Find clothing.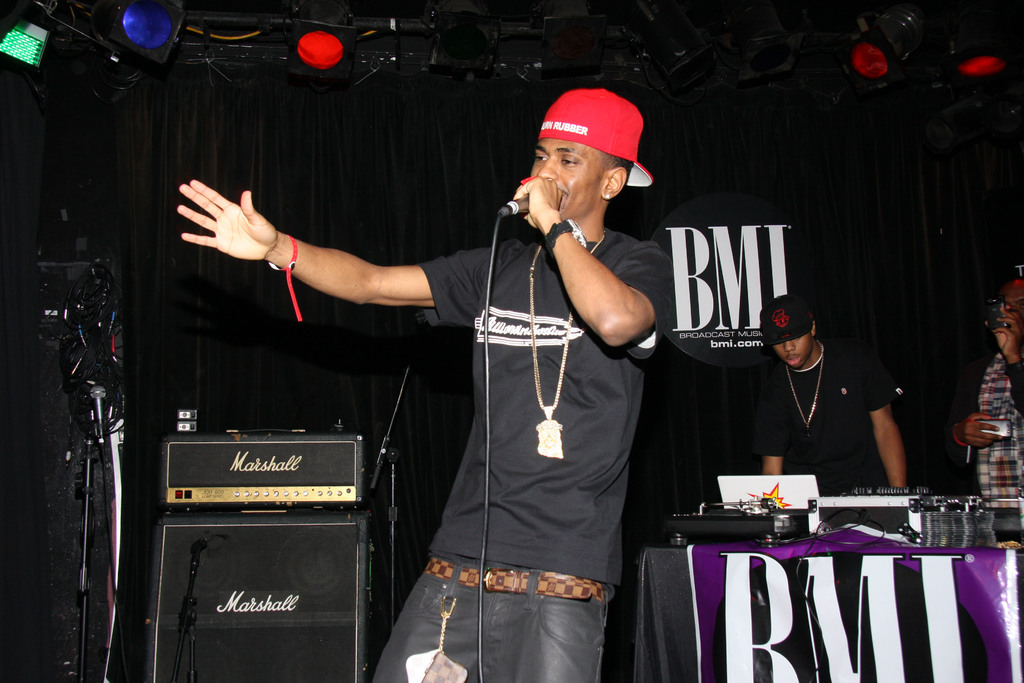
(939,350,1023,498).
